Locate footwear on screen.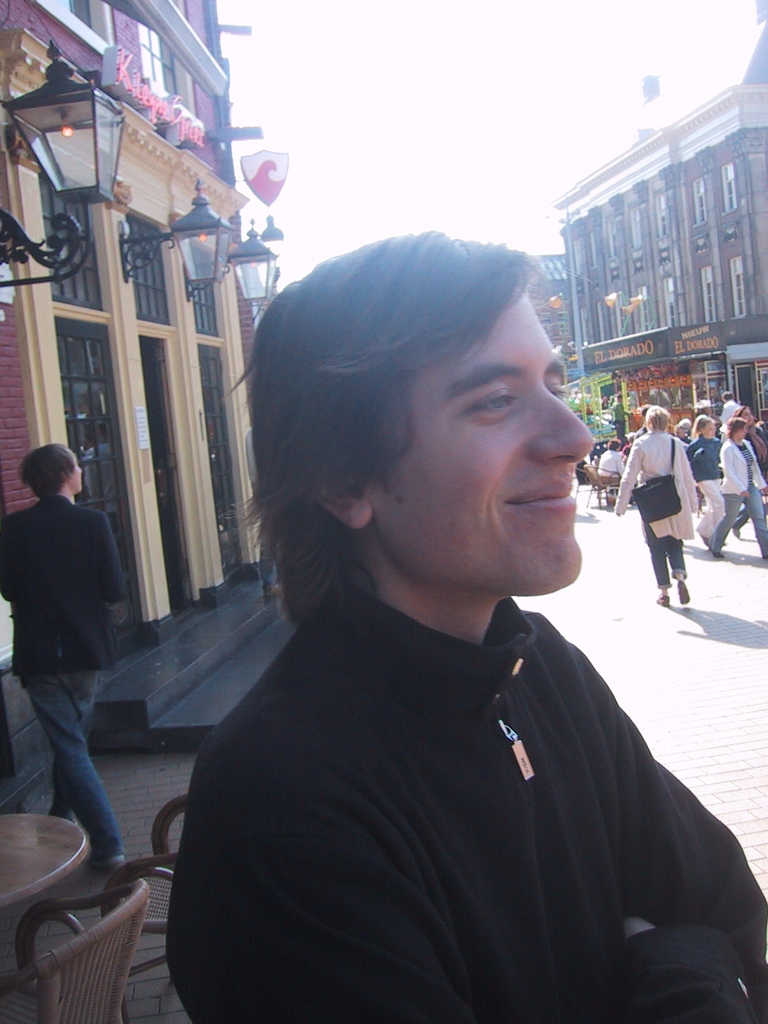
On screen at bbox(650, 591, 676, 614).
